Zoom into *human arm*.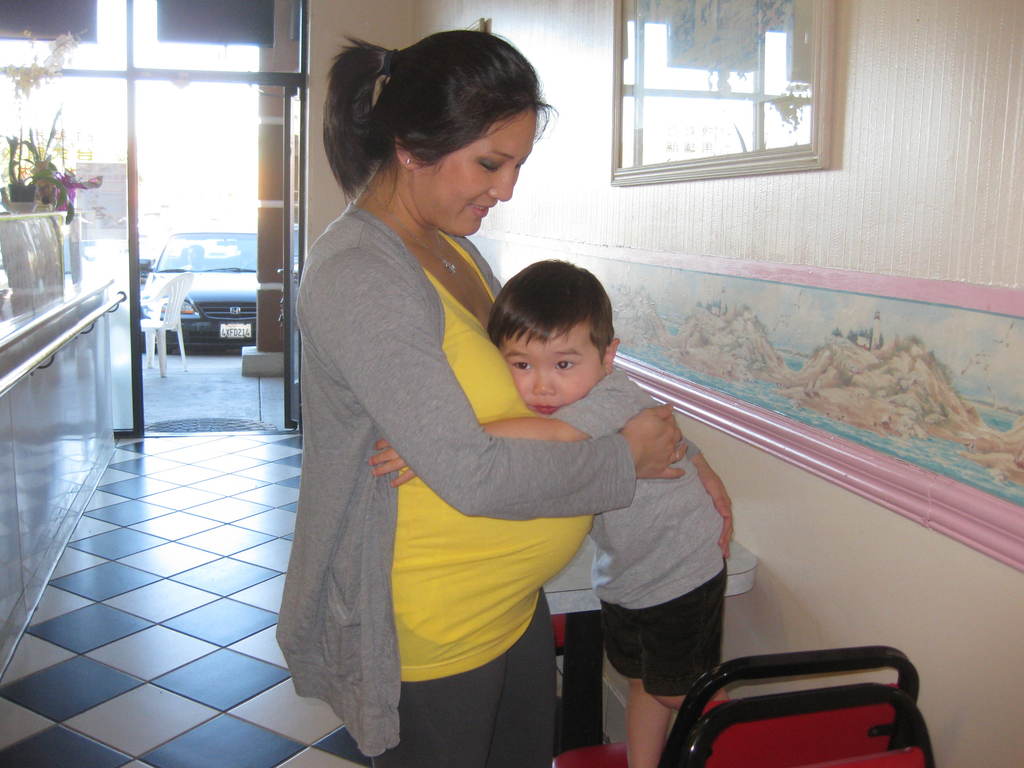
Zoom target: [left=365, top=393, right=620, bottom=490].
